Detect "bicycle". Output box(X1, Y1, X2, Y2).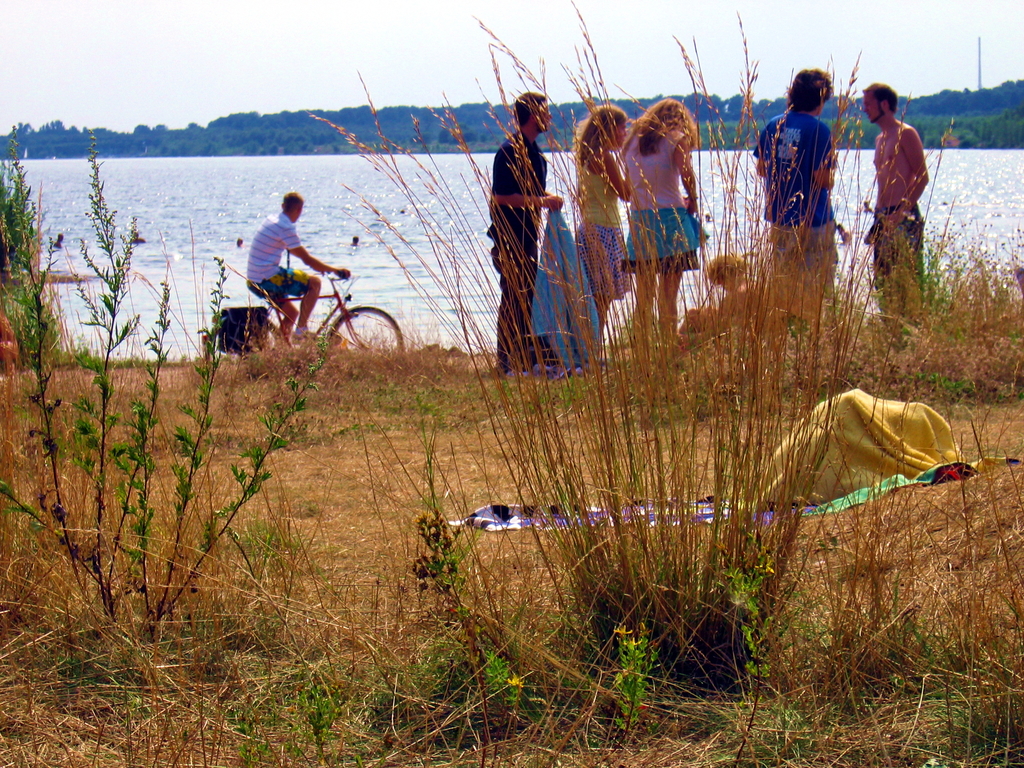
box(196, 271, 407, 380).
